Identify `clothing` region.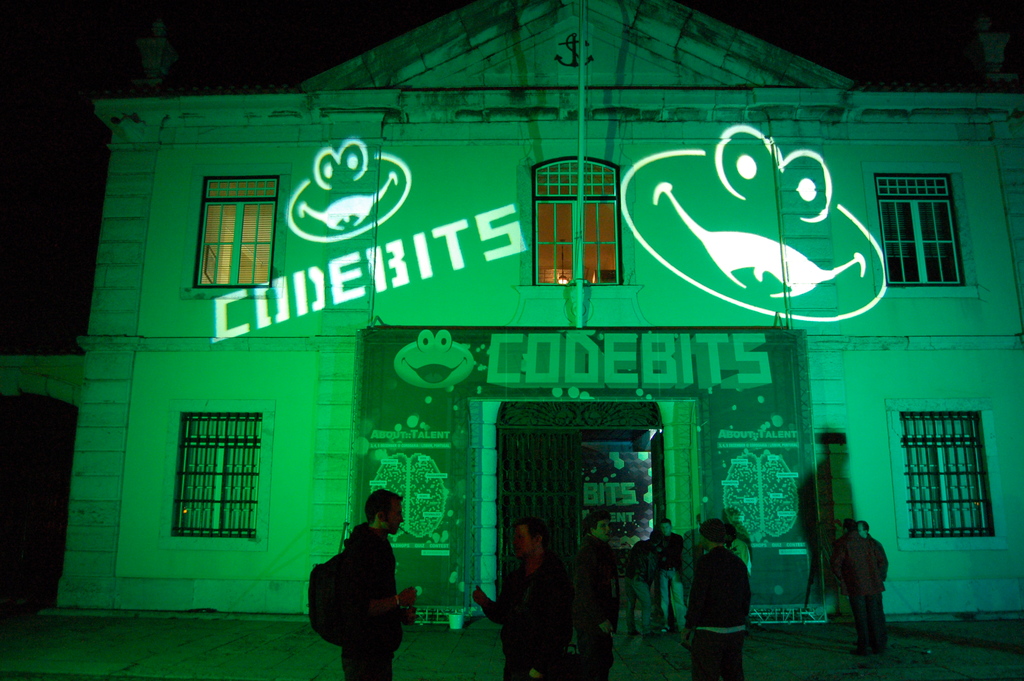
Region: [x1=681, y1=542, x2=751, y2=680].
